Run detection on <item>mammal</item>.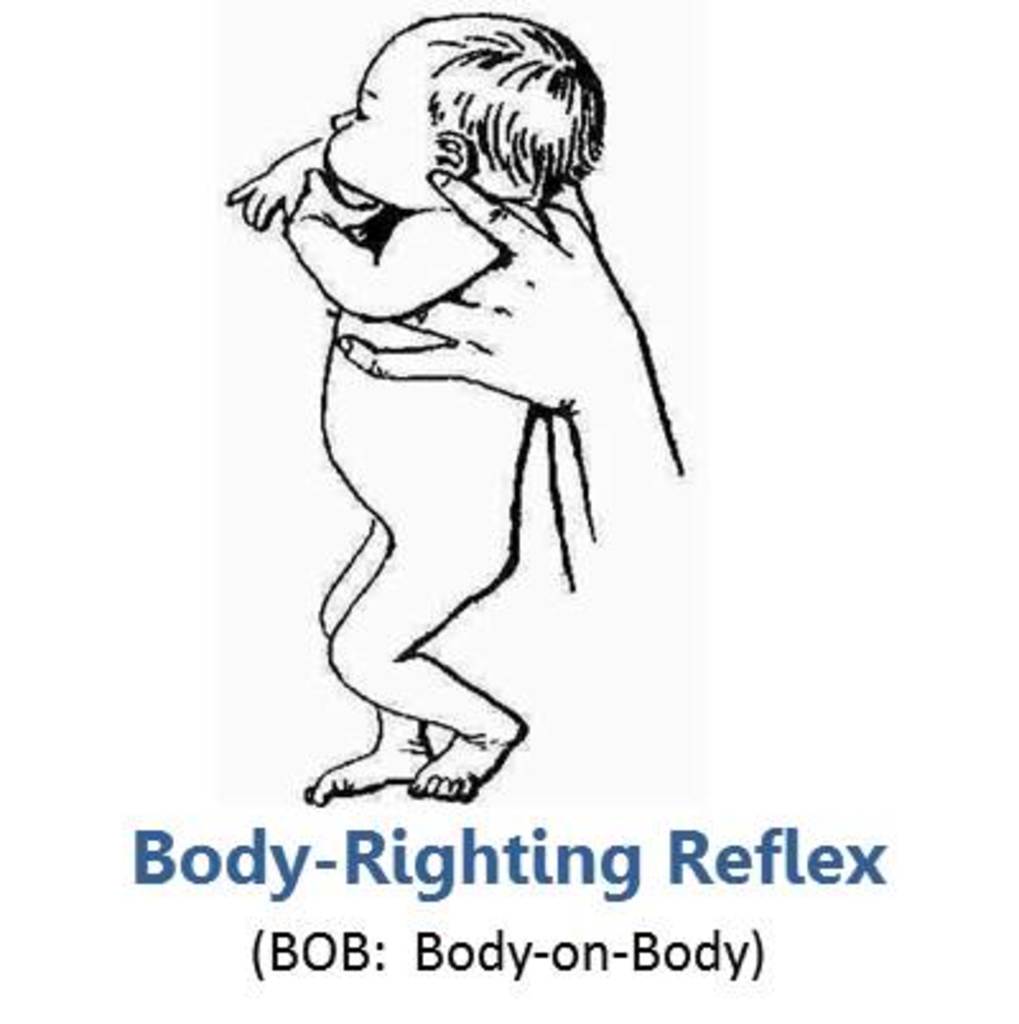
Result: 334, 158, 688, 586.
